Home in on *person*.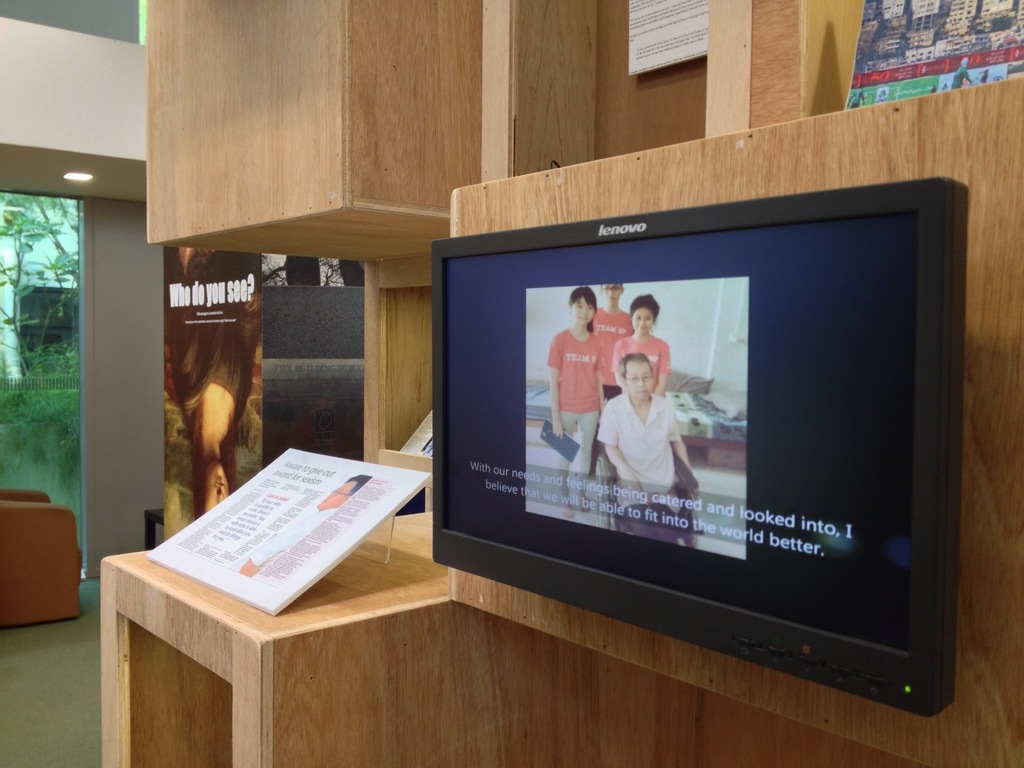
Homed in at left=596, top=353, right=696, bottom=543.
